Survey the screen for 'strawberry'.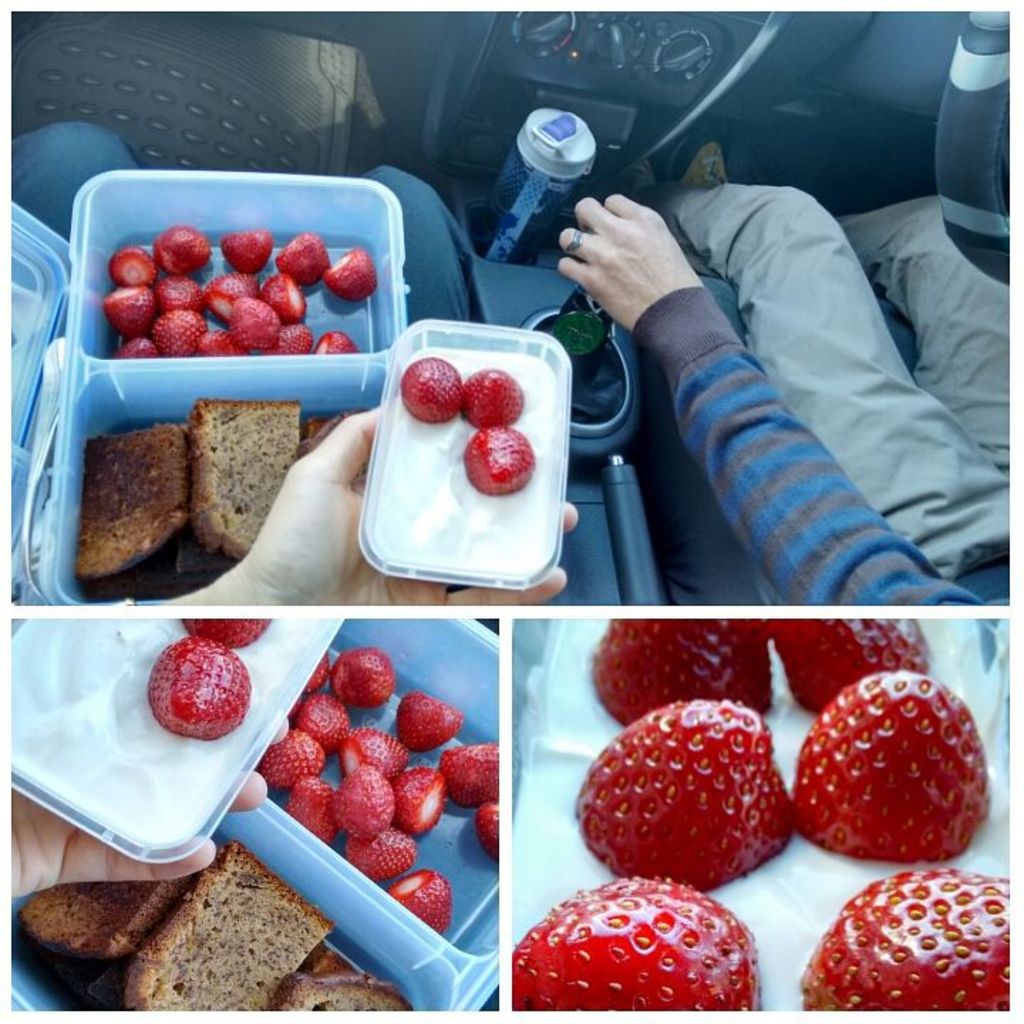
Survey found: box(141, 633, 250, 735).
